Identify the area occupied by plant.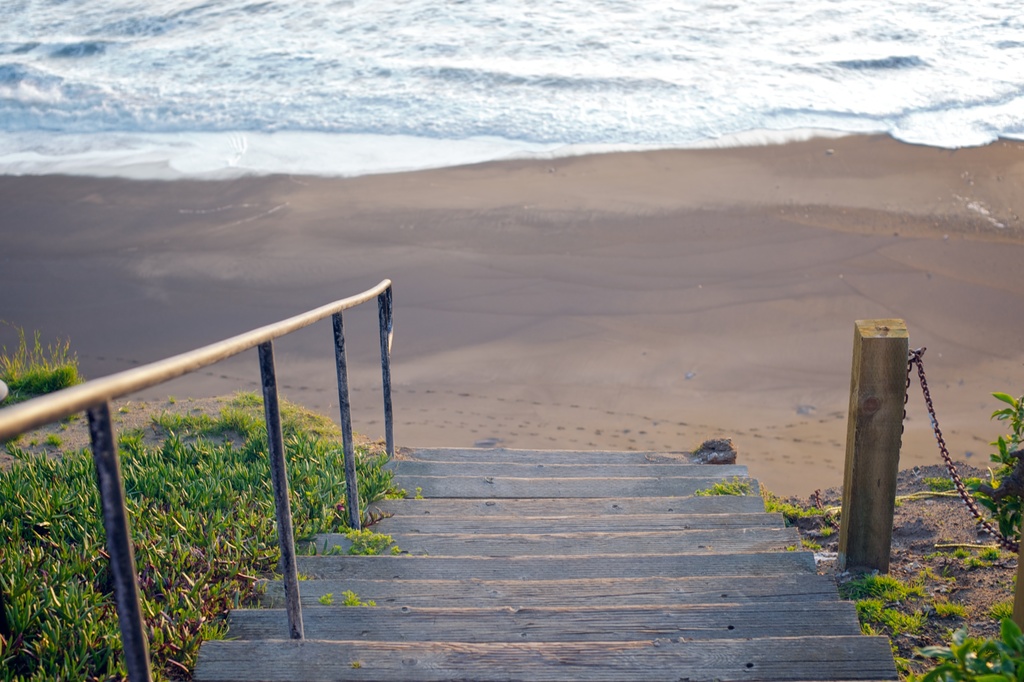
Area: 414/486/425/502.
